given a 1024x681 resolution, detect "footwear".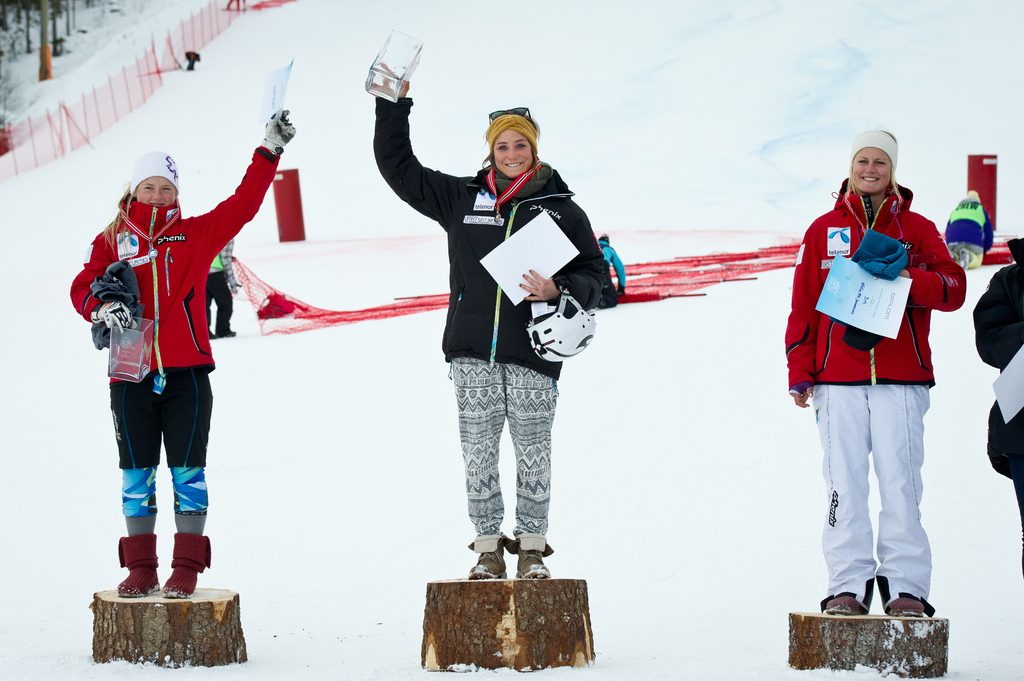
468, 534, 509, 582.
